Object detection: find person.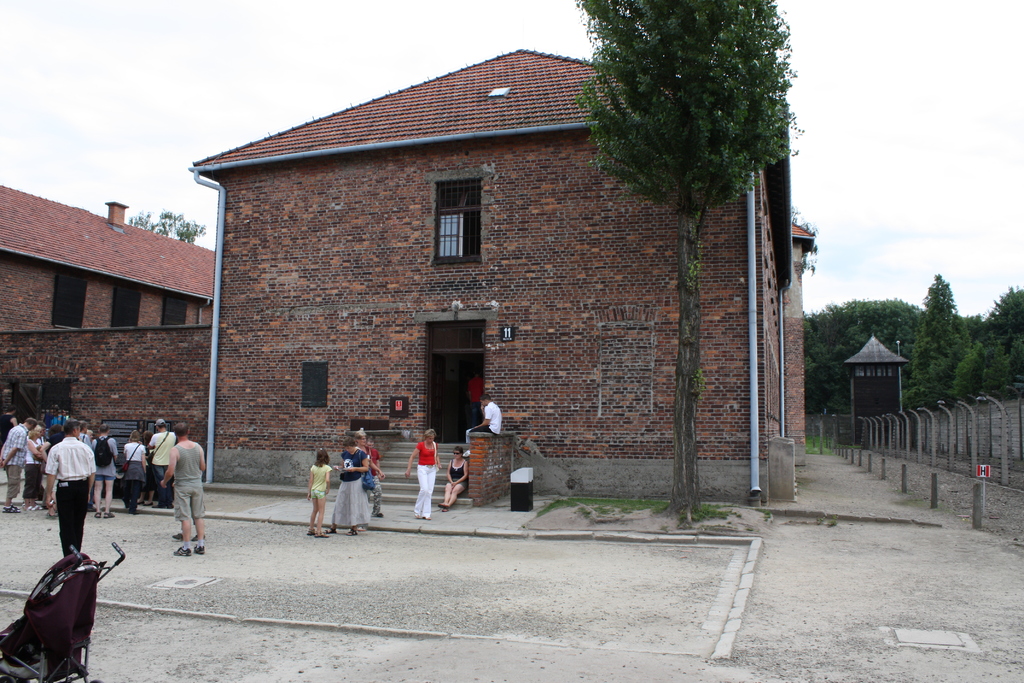
(2,416,38,513).
